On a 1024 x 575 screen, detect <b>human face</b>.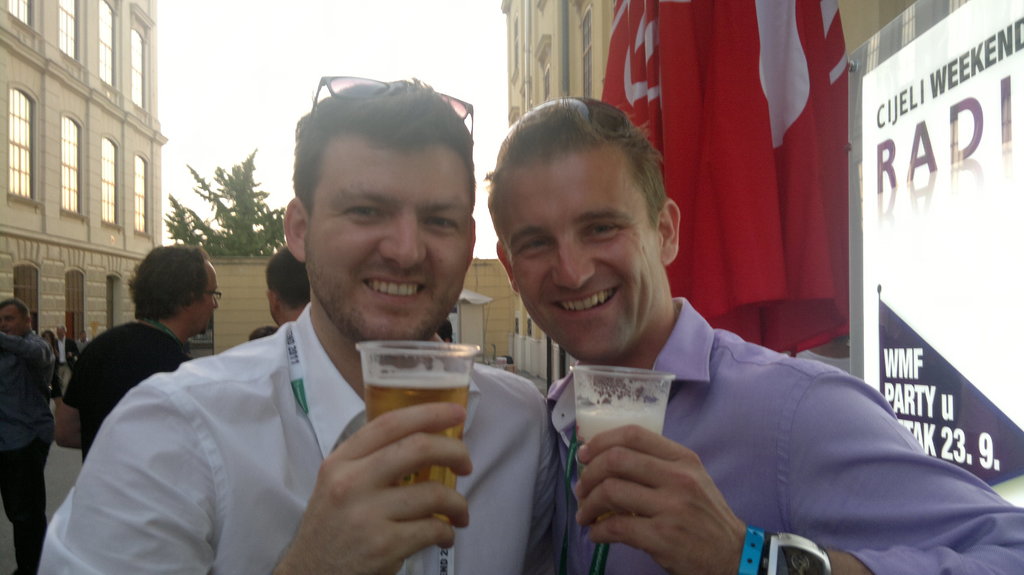
{"x1": 299, "y1": 129, "x2": 475, "y2": 356}.
